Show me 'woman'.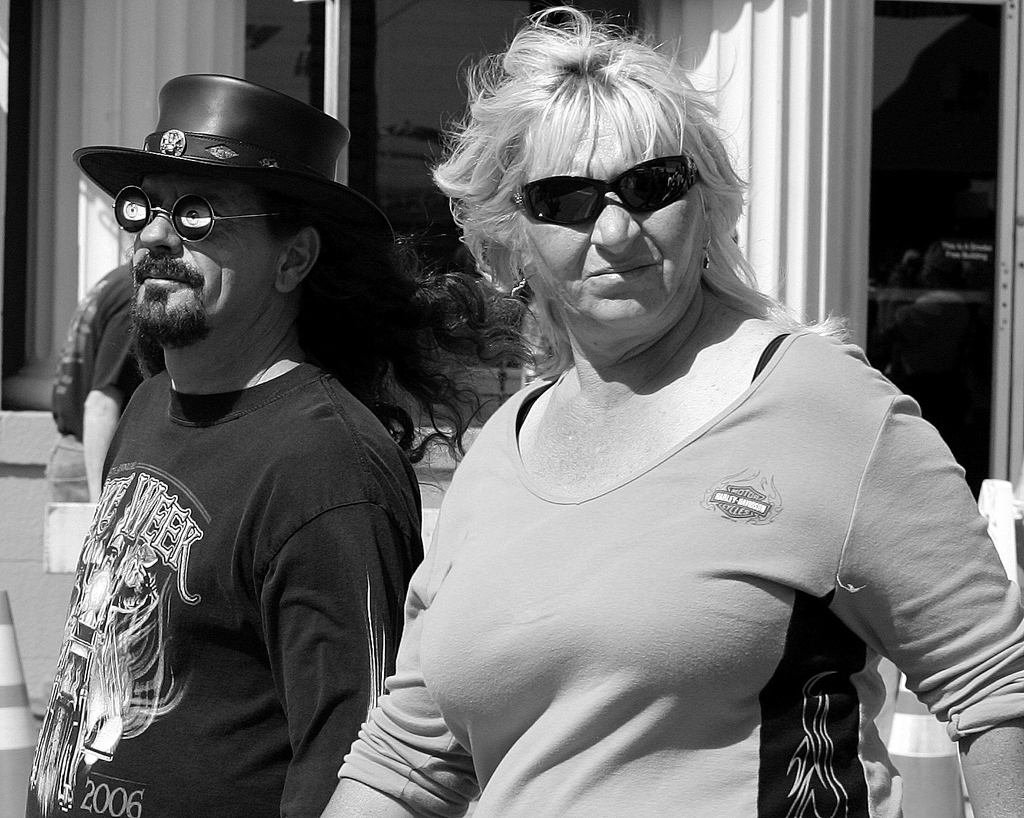
'woman' is here: Rect(324, 54, 959, 771).
